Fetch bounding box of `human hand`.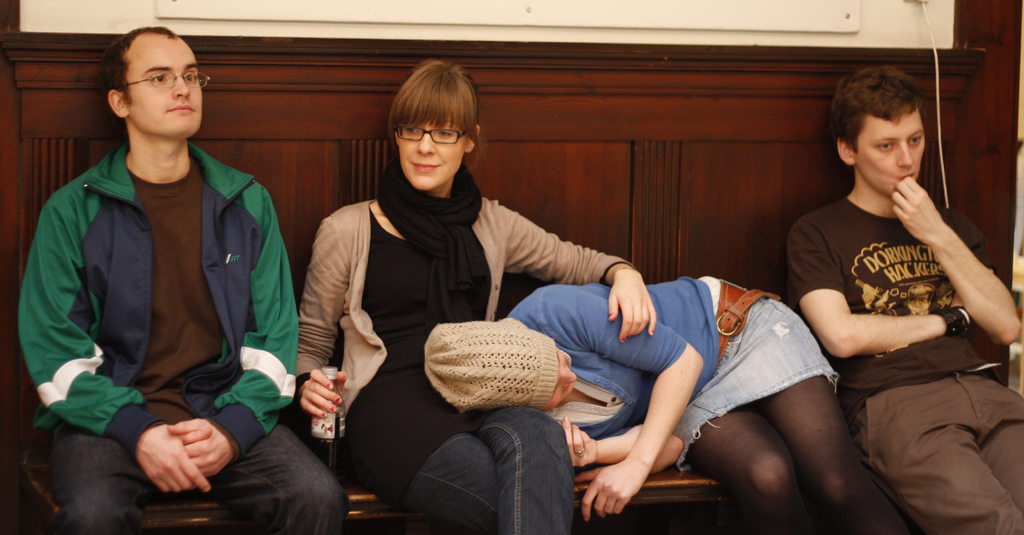
Bbox: [x1=607, y1=268, x2=657, y2=346].
